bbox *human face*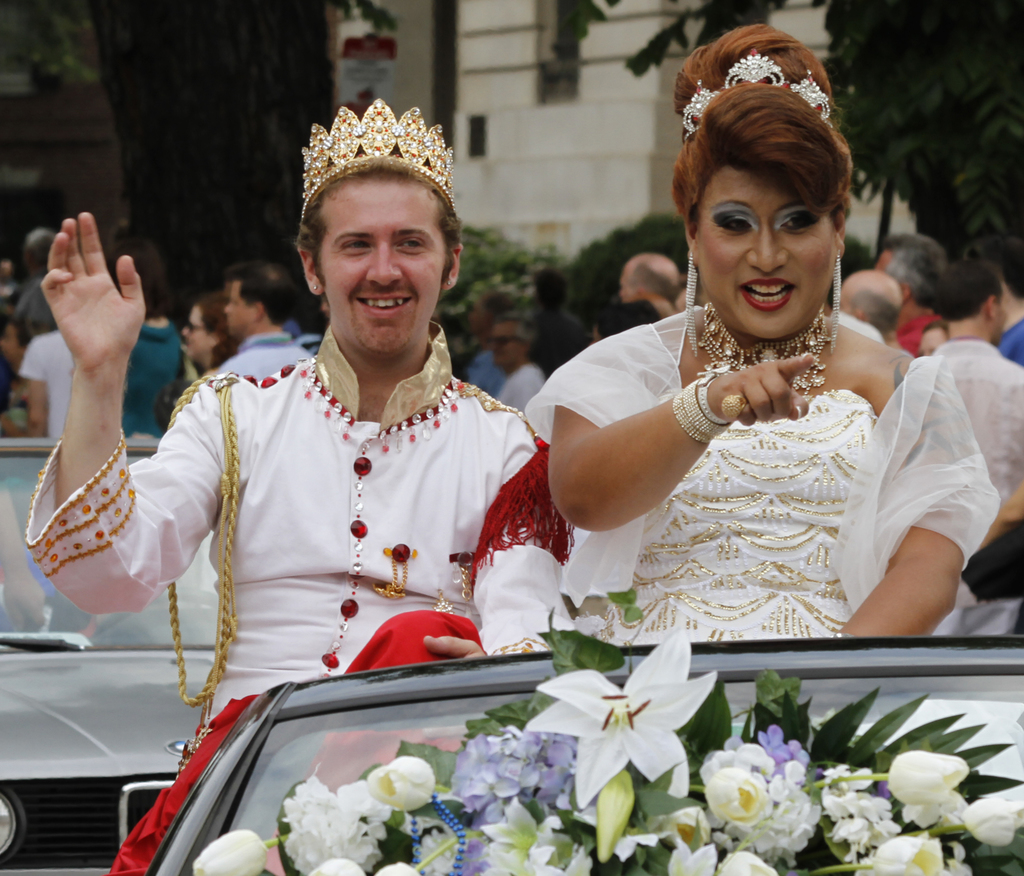
l=226, t=275, r=252, b=327
